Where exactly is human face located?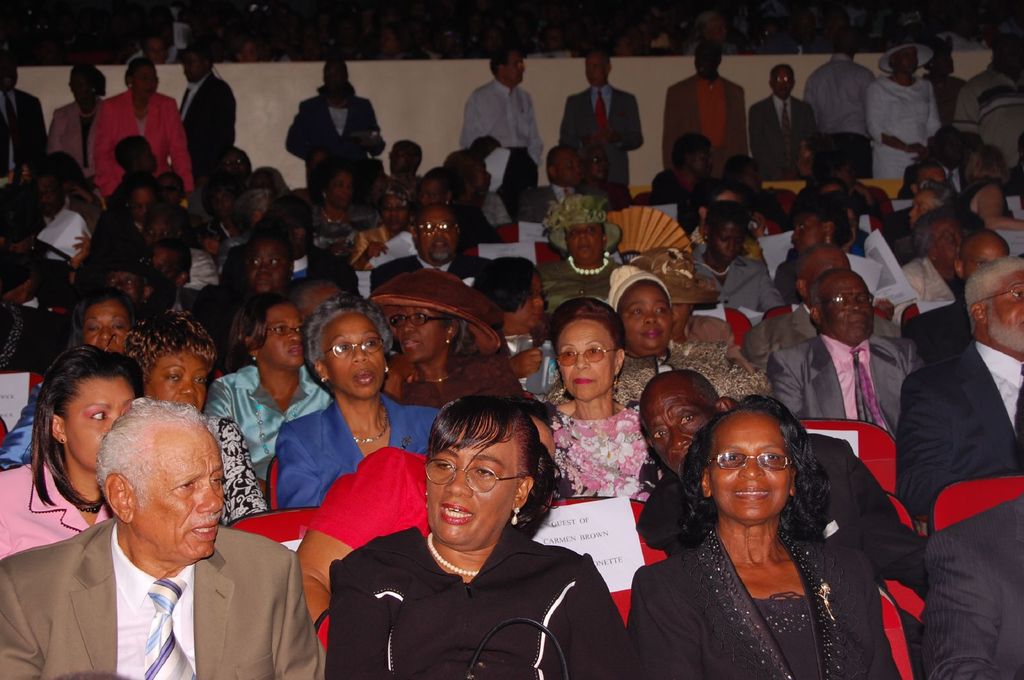
Its bounding box is bbox(383, 200, 406, 231).
